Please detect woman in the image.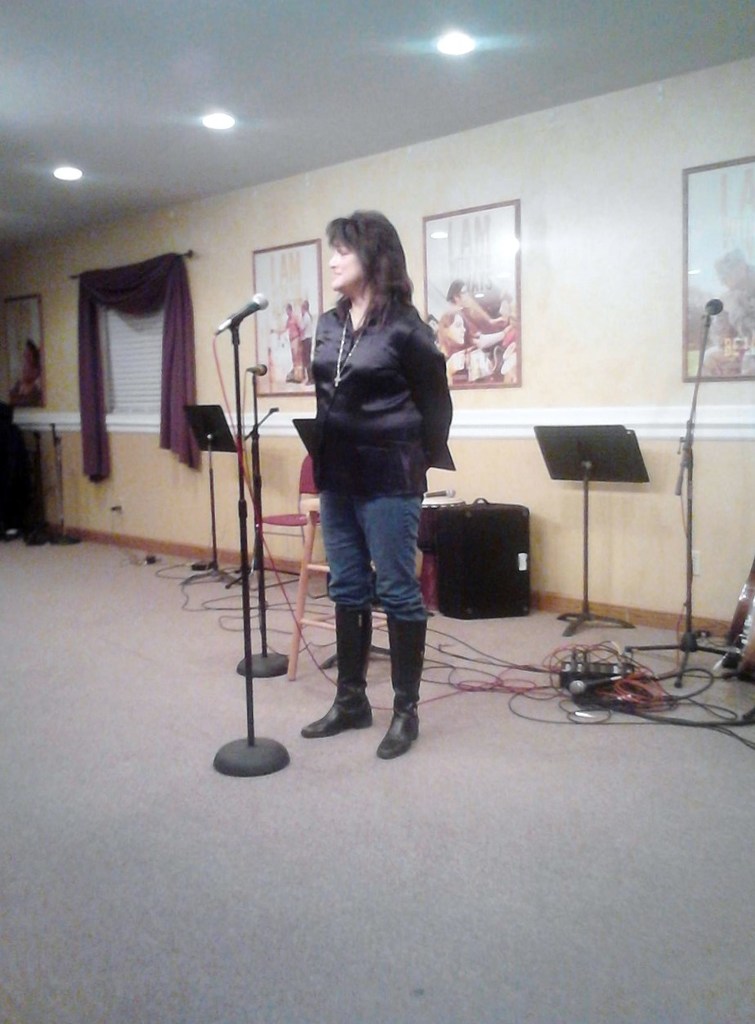
<bbox>278, 198, 460, 764</bbox>.
